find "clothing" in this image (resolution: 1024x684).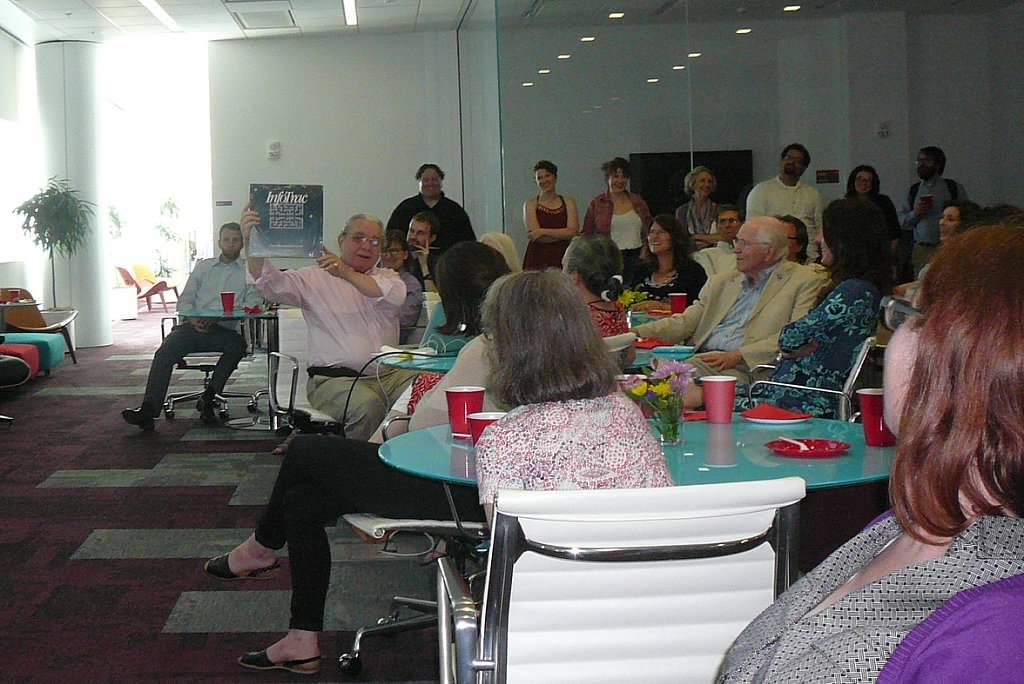
[176, 251, 250, 322].
